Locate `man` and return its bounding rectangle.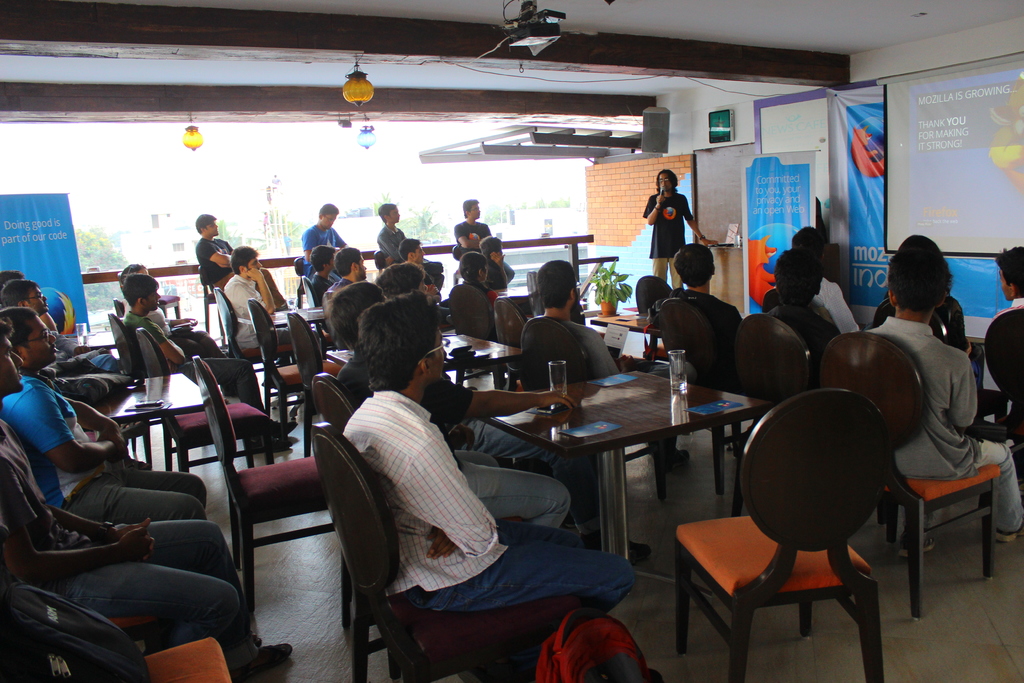
BBox(452, 197, 515, 285).
